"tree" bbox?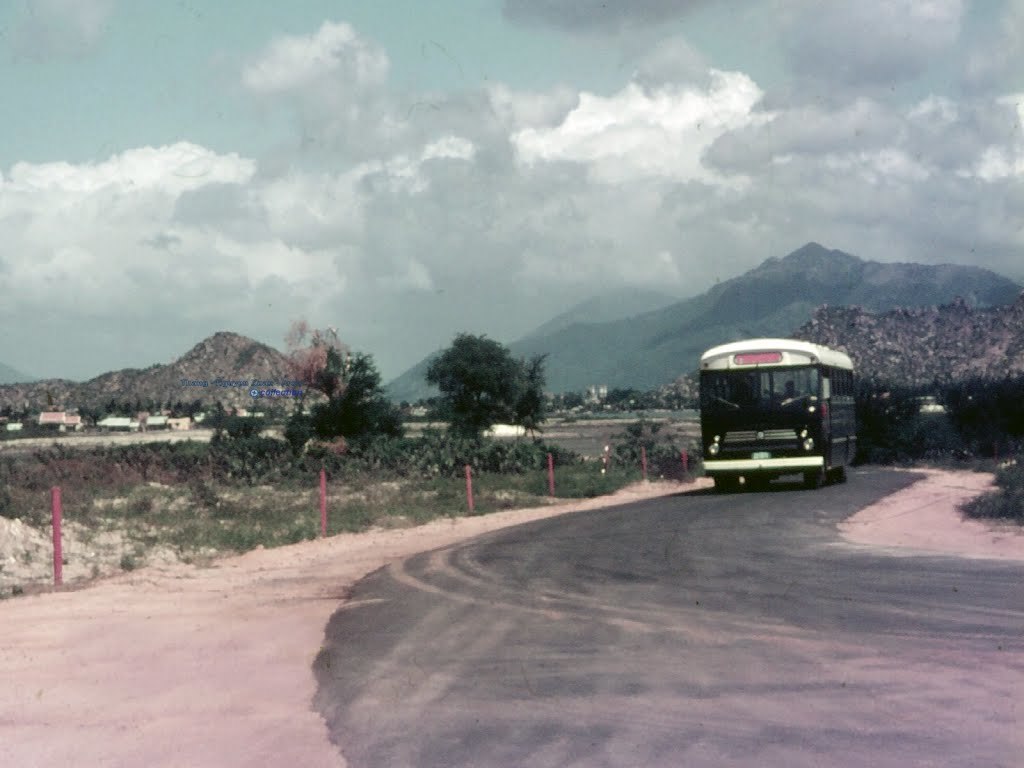
(left=279, top=338, right=411, bottom=454)
